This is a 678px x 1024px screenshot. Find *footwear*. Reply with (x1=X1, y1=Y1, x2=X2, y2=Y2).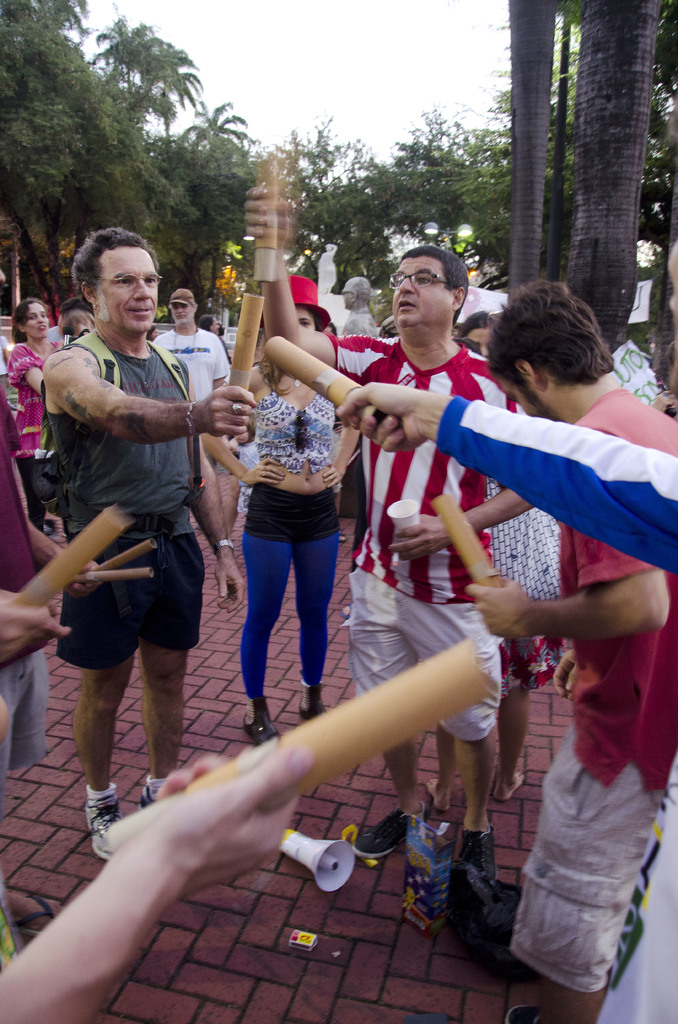
(x1=77, y1=791, x2=131, y2=860).
